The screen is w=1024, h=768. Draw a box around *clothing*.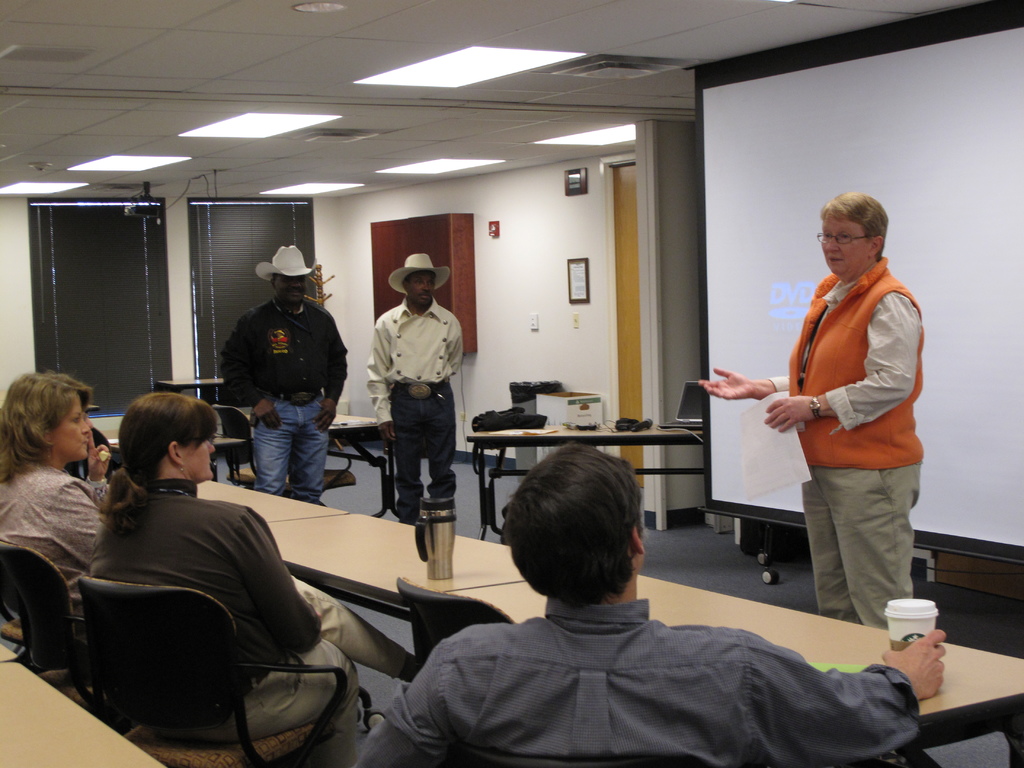
92/476/368/746.
